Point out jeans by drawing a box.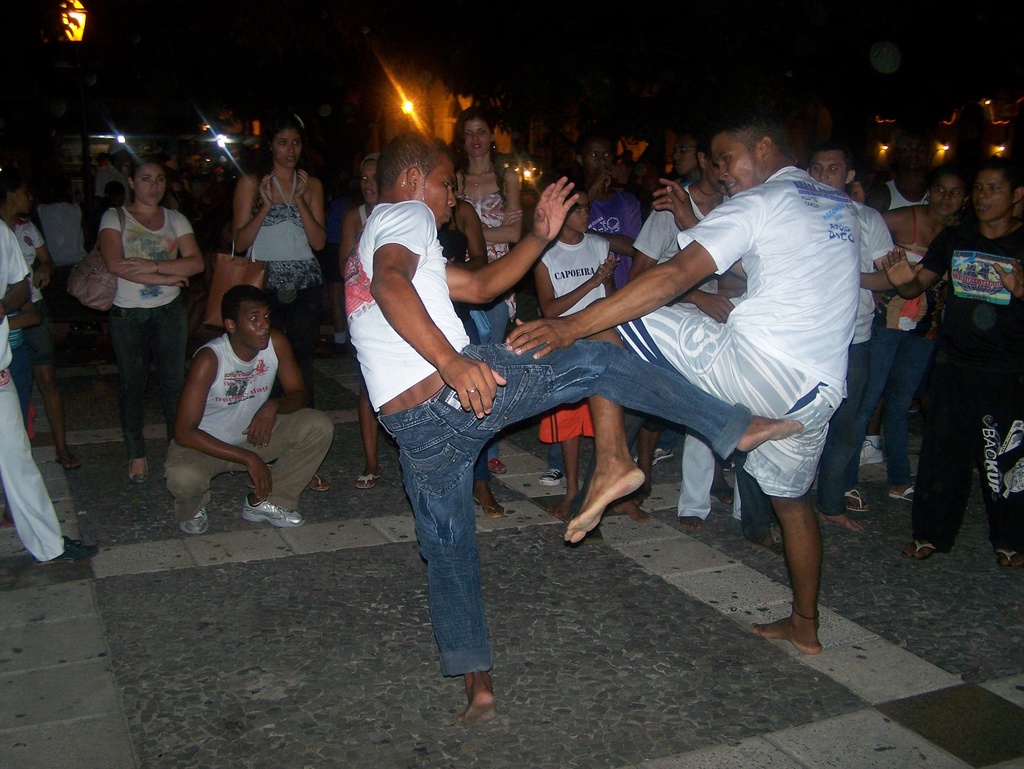
bbox(820, 342, 872, 516).
